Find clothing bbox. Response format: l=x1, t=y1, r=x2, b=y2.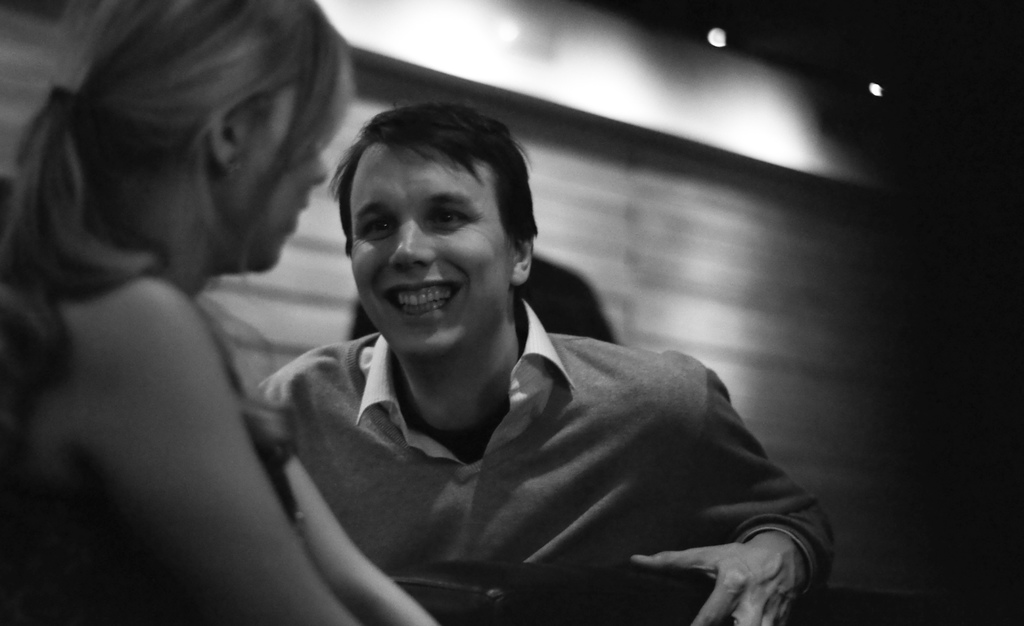
l=259, t=296, r=842, b=625.
